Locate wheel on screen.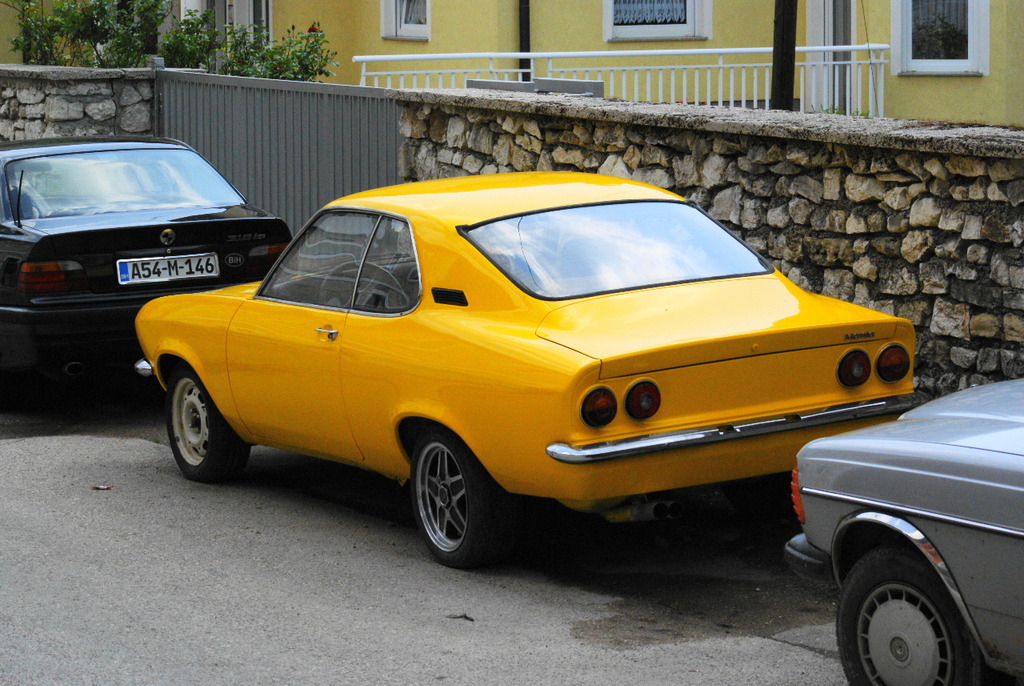
On screen at select_region(321, 261, 406, 307).
